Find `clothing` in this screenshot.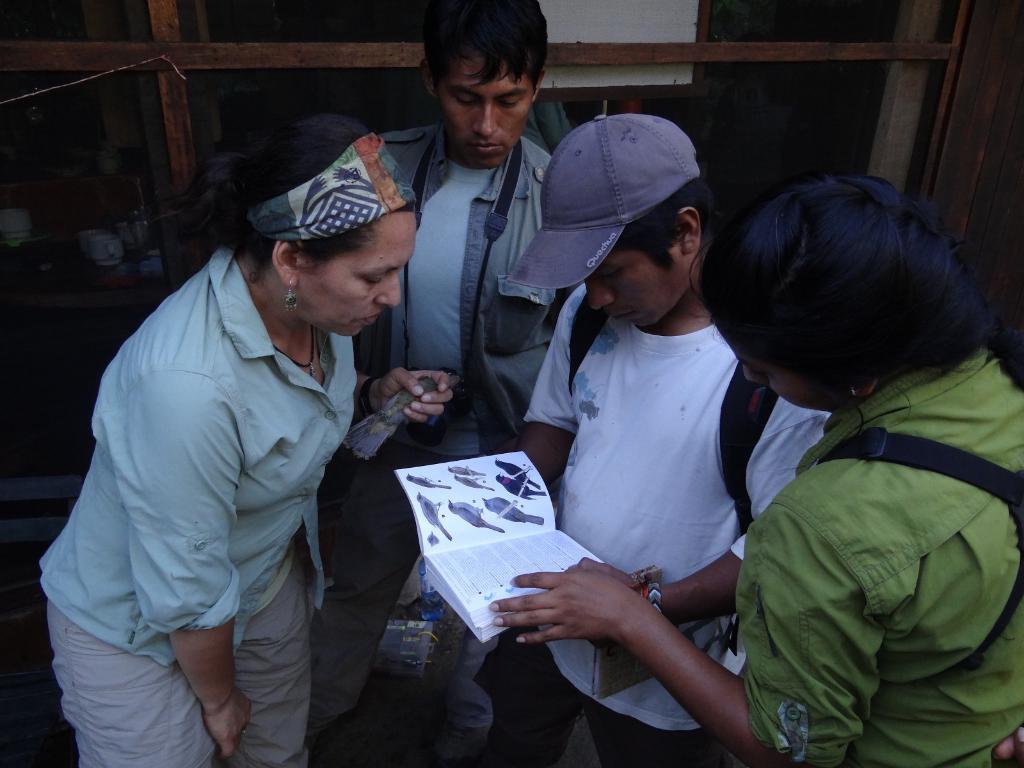
The bounding box for `clothing` is x1=472 y1=301 x2=834 y2=767.
